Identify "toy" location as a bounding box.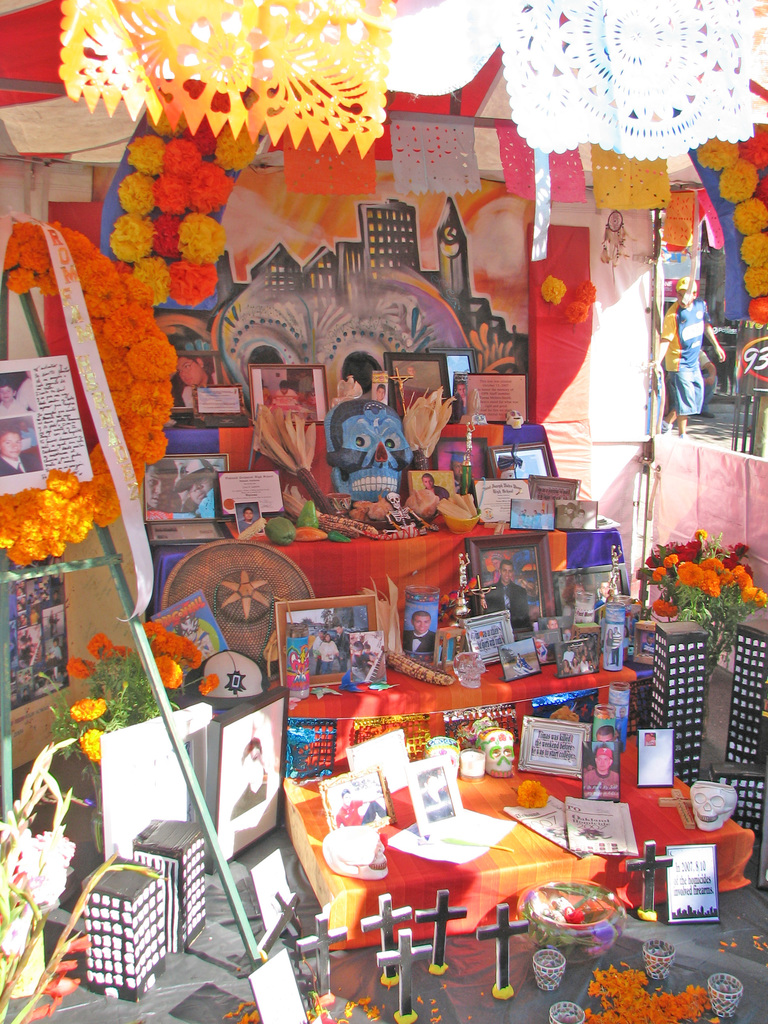
l=456, t=652, r=489, b=687.
